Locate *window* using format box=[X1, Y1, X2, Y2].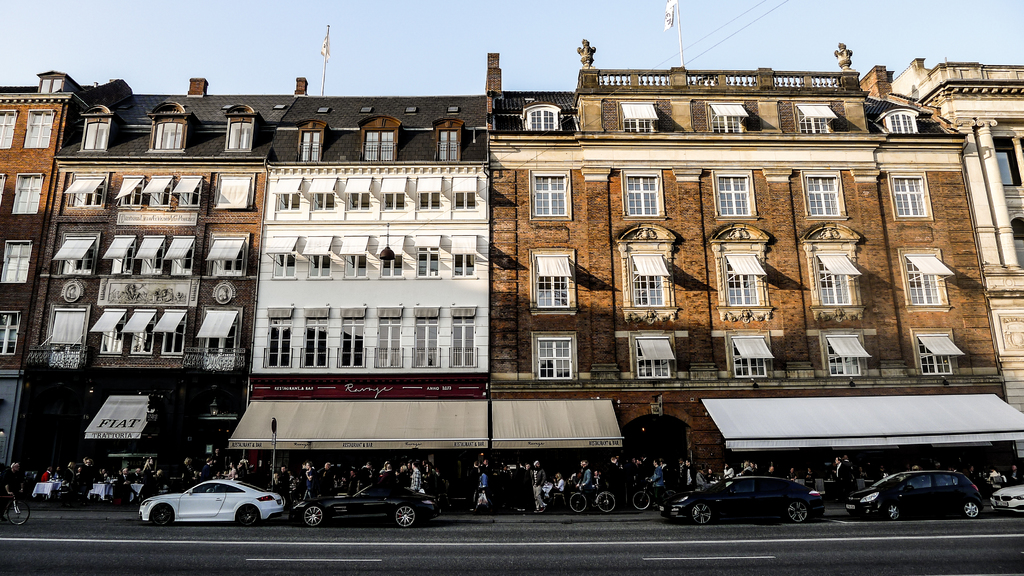
box=[150, 309, 190, 355].
